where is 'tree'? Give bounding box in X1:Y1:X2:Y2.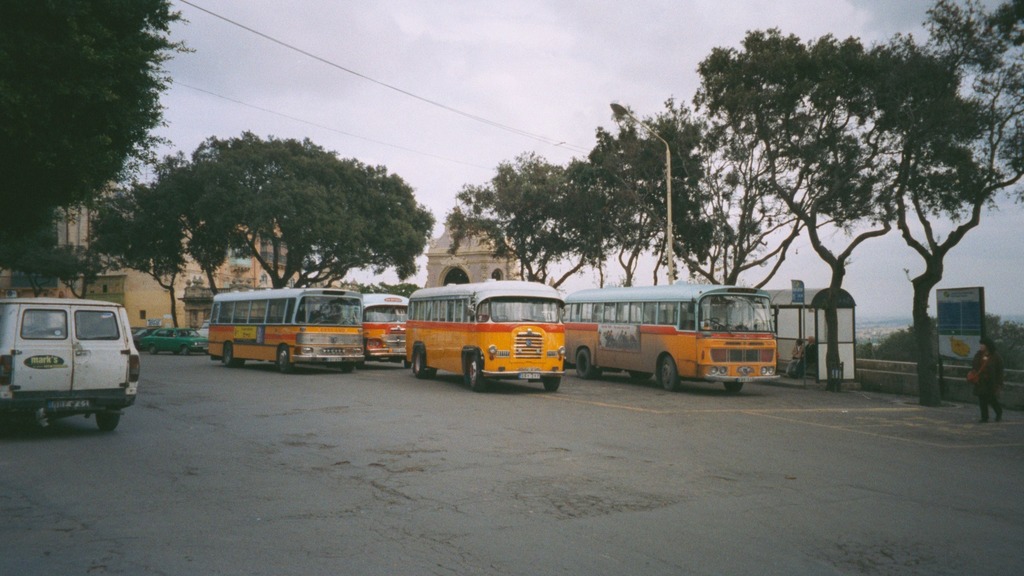
690:23:996:289.
